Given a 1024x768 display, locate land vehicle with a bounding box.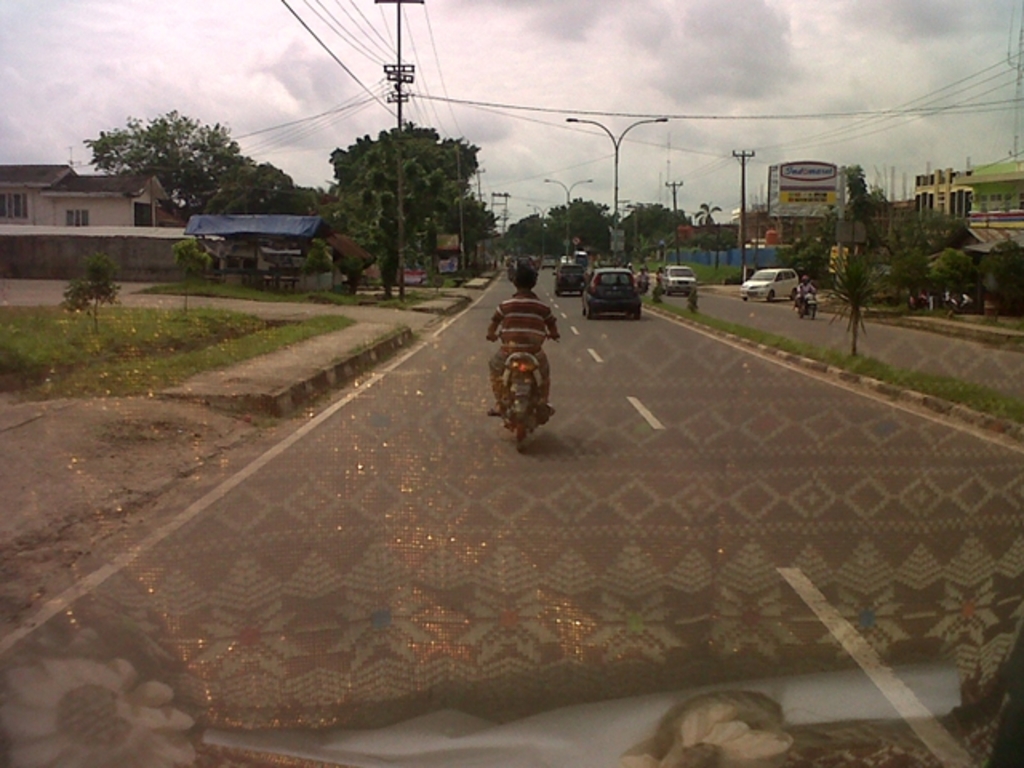
Located: left=558, top=250, right=573, bottom=270.
